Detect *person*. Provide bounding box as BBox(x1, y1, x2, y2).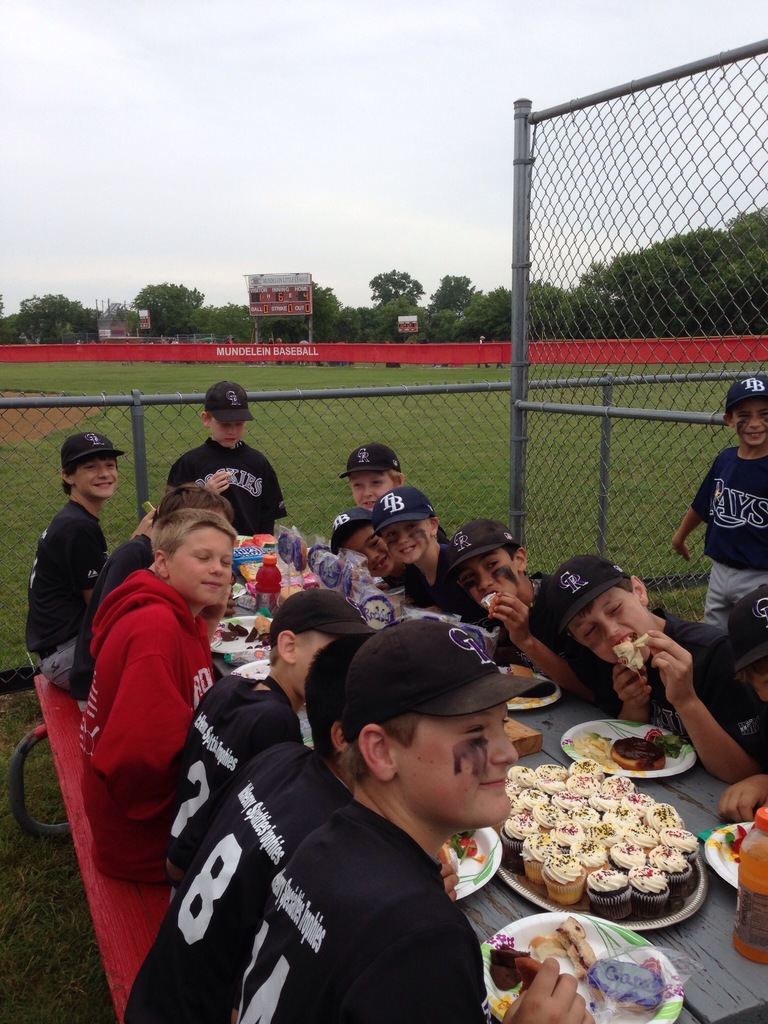
BBox(677, 371, 767, 628).
